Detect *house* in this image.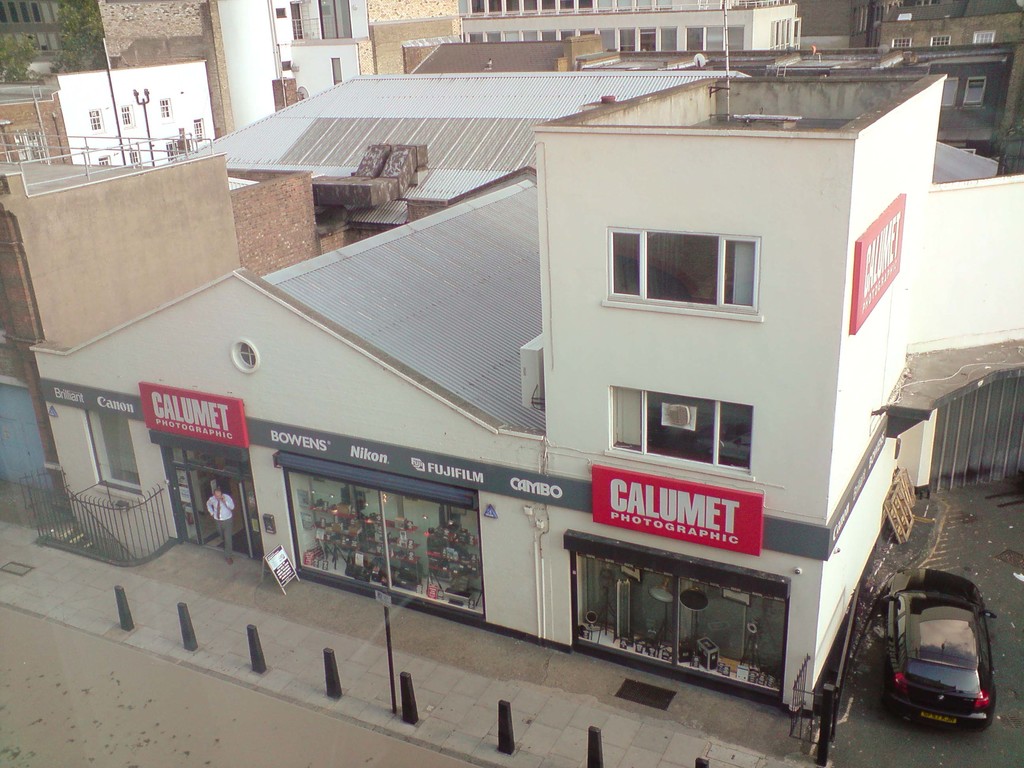
Detection: 870/0/1021/146.
